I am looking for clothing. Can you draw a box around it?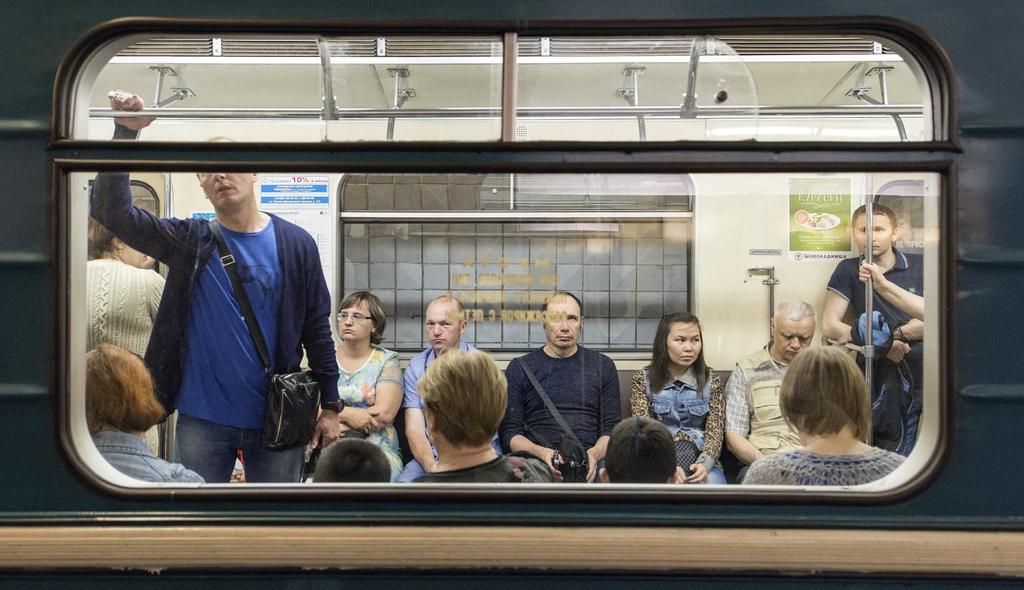
Sure, the bounding box is detection(398, 343, 506, 480).
